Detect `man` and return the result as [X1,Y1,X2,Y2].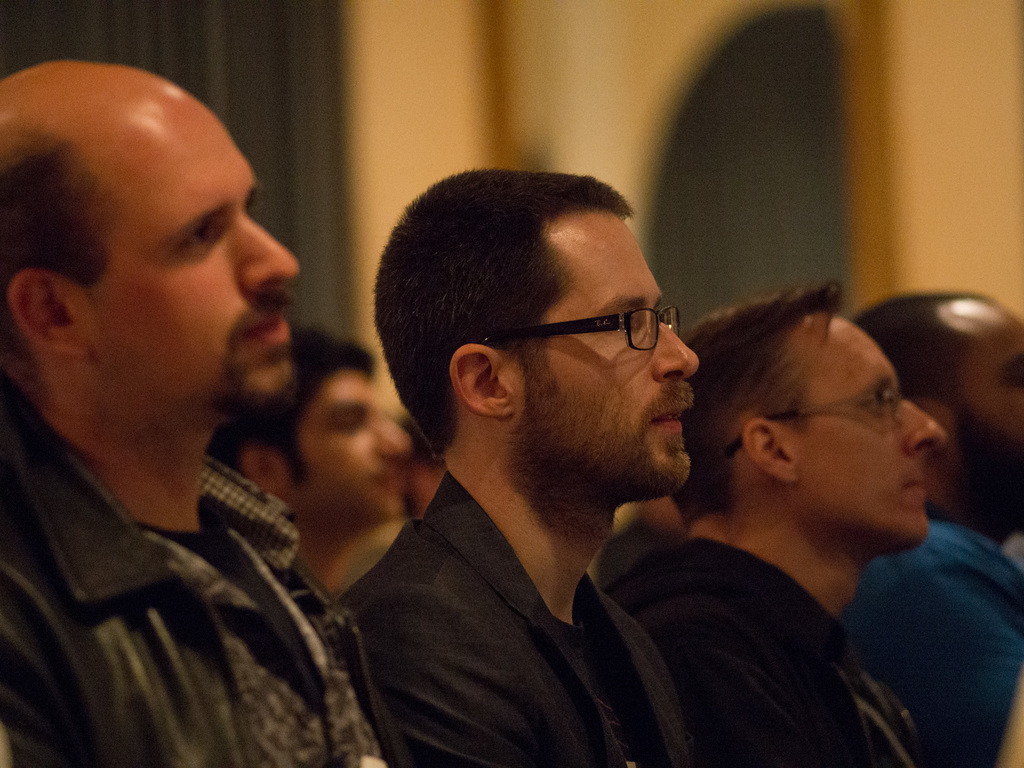
[605,278,950,767].
